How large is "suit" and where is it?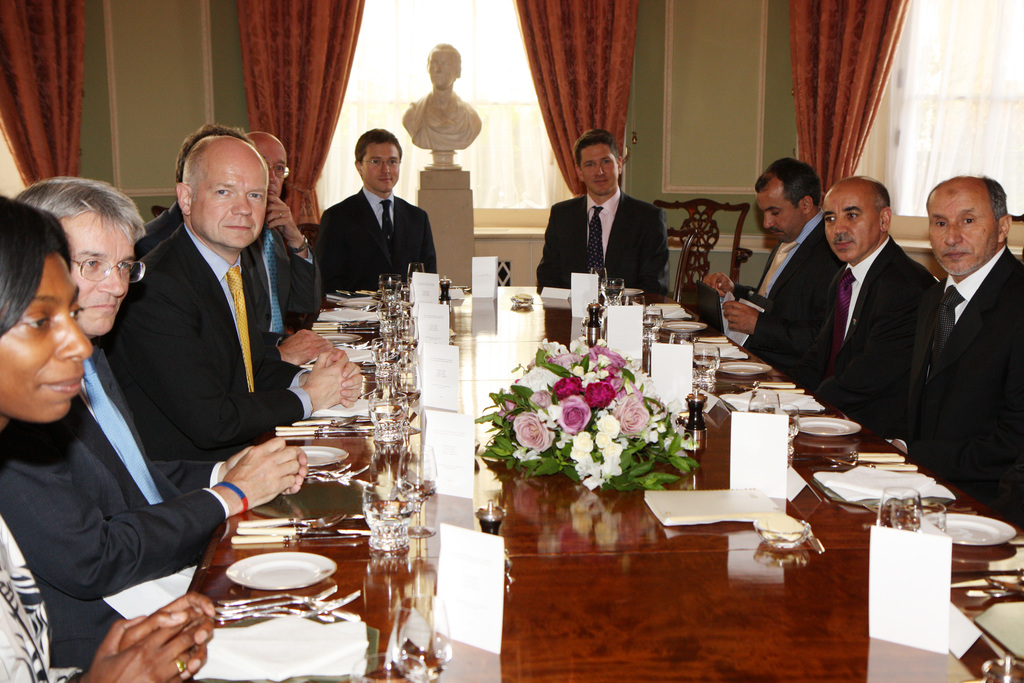
Bounding box: pyautogui.locateOnScreen(132, 204, 188, 258).
